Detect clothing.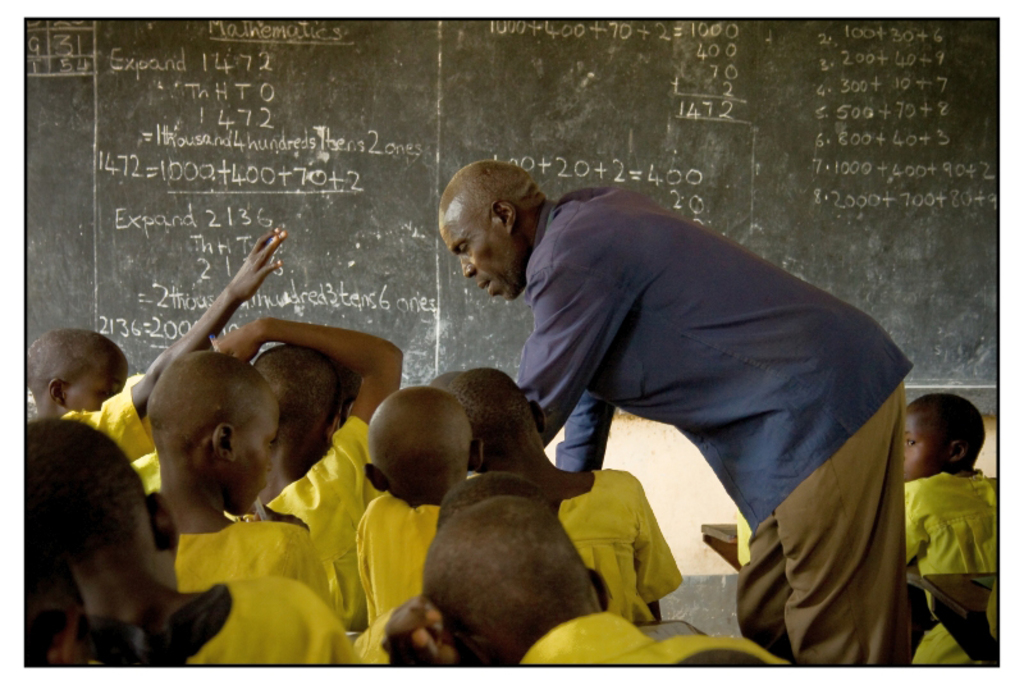
Detected at x1=140 y1=440 x2=163 y2=490.
